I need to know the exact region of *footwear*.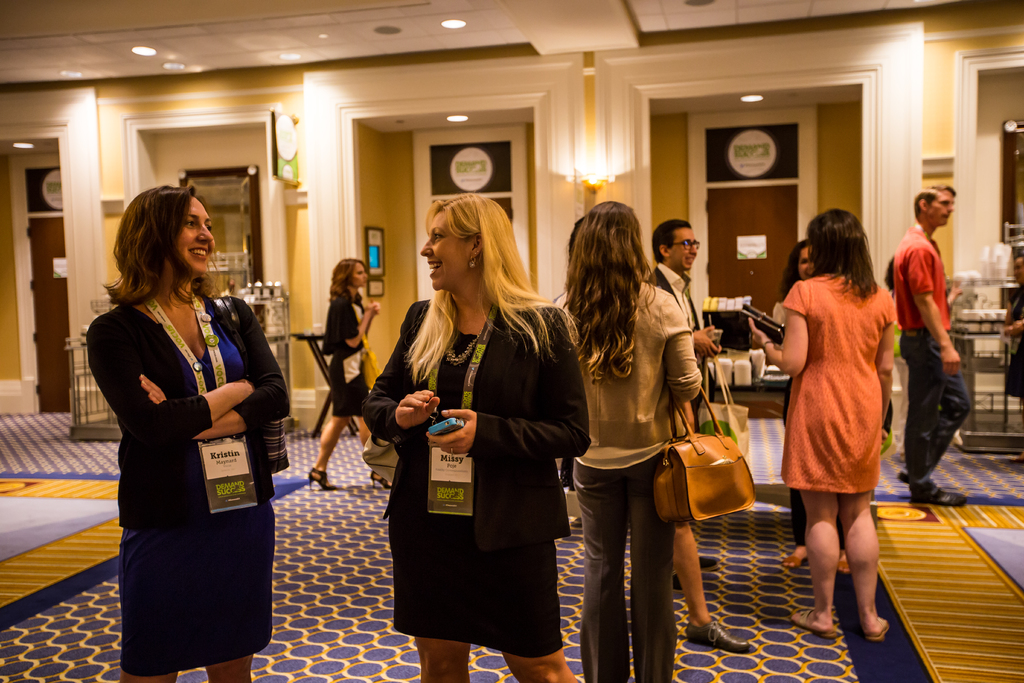
Region: x1=916, y1=473, x2=964, y2=502.
